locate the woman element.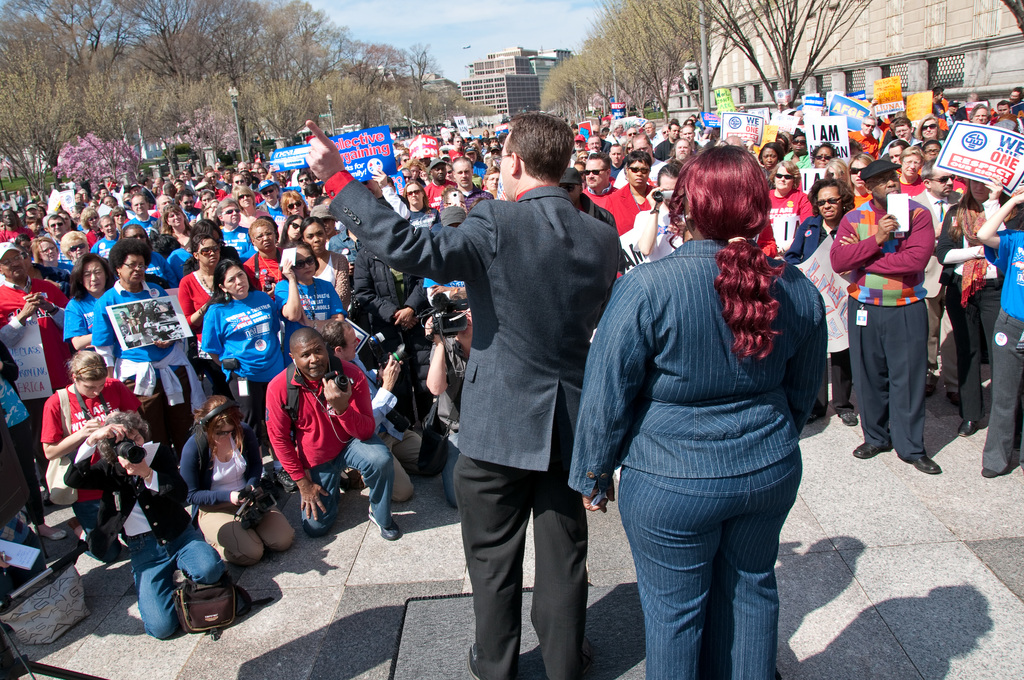
Element bbox: detection(179, 394, 295, 568).
